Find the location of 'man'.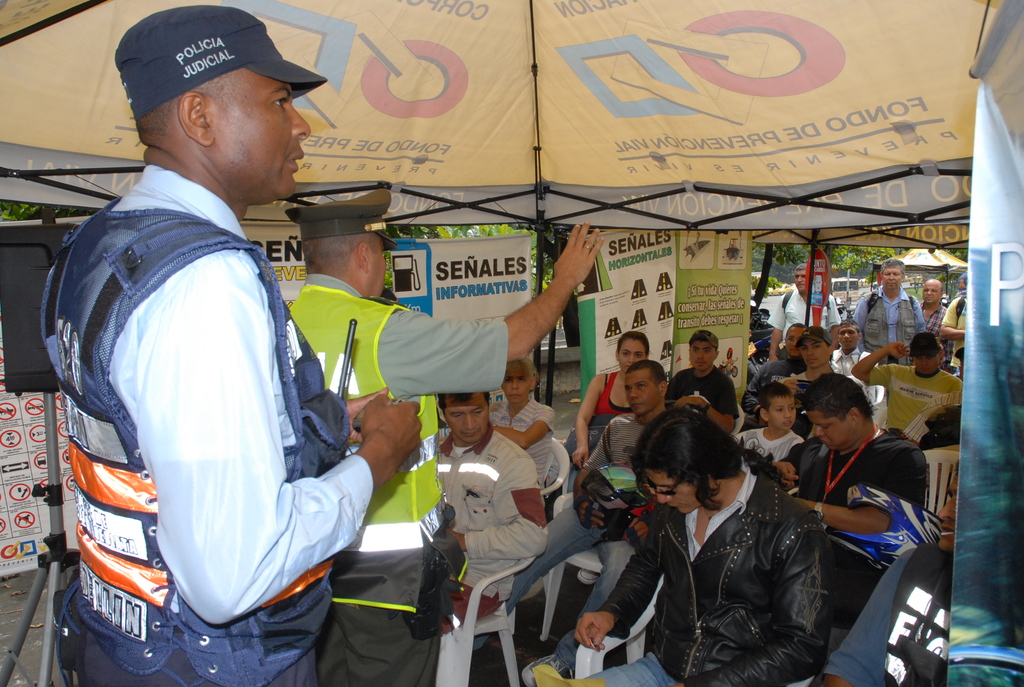
Location: 849, 331, 963, 441.
